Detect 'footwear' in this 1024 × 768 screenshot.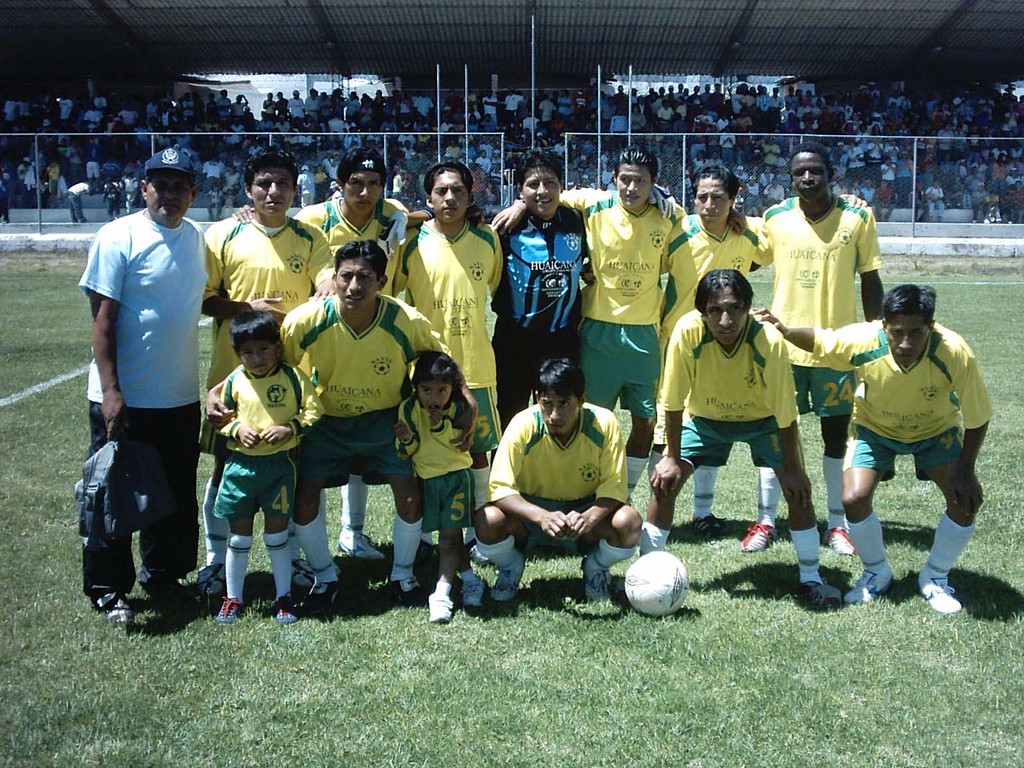
Detection: 419:588:458:621.
